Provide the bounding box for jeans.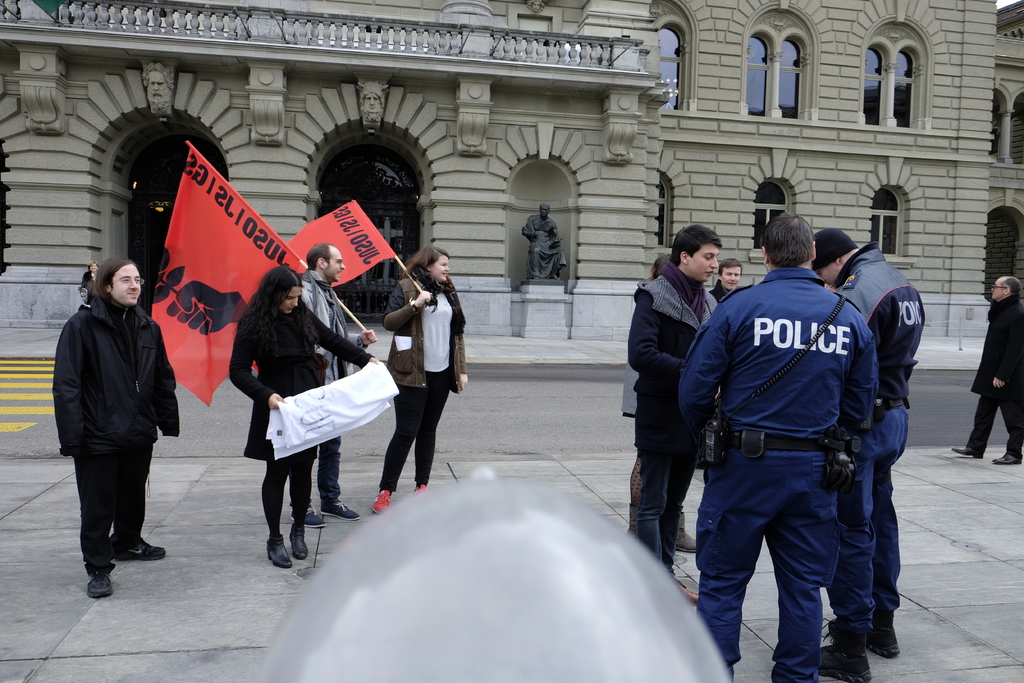
left=696, top=422, right=838, bottom=682.
